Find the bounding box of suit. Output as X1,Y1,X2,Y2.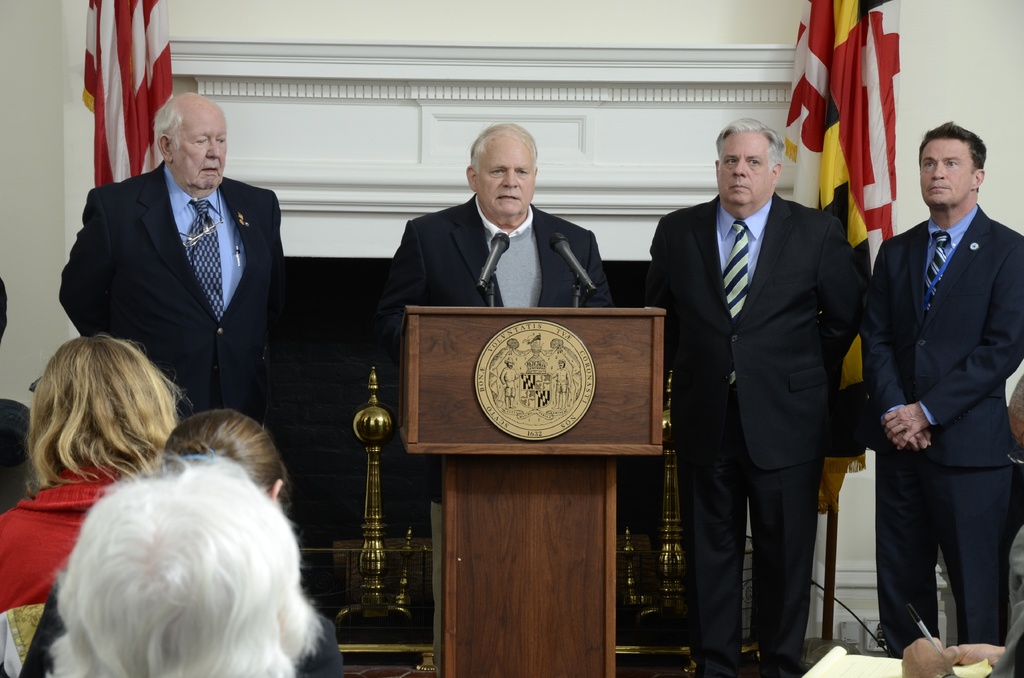
382,197,618,506.
